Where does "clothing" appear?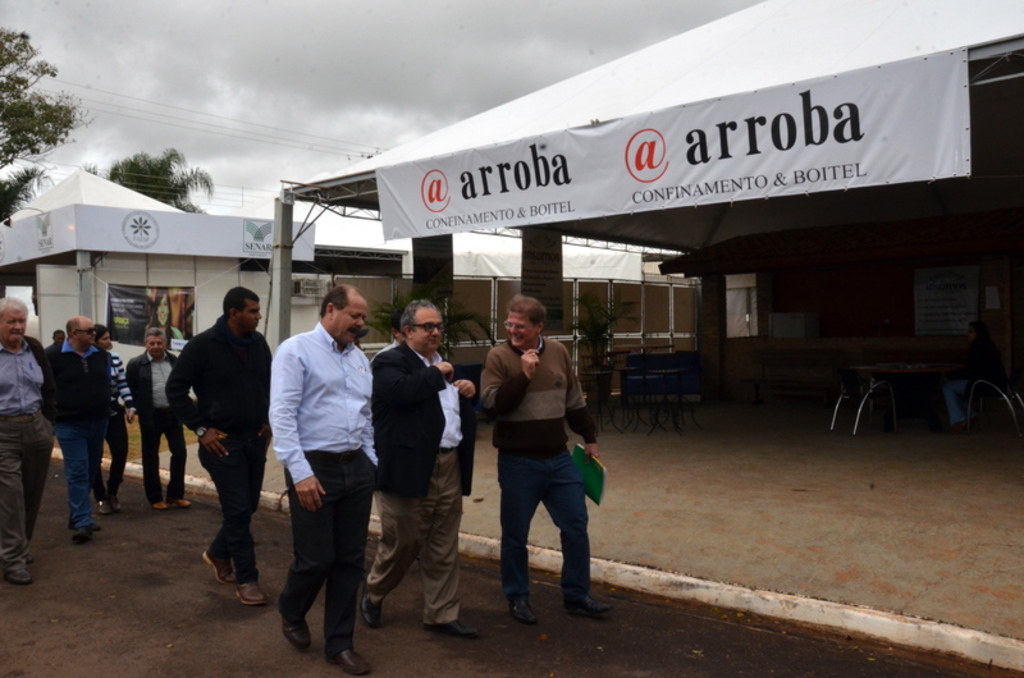
Appears at <region>55, 425, 102, 526</region>.
